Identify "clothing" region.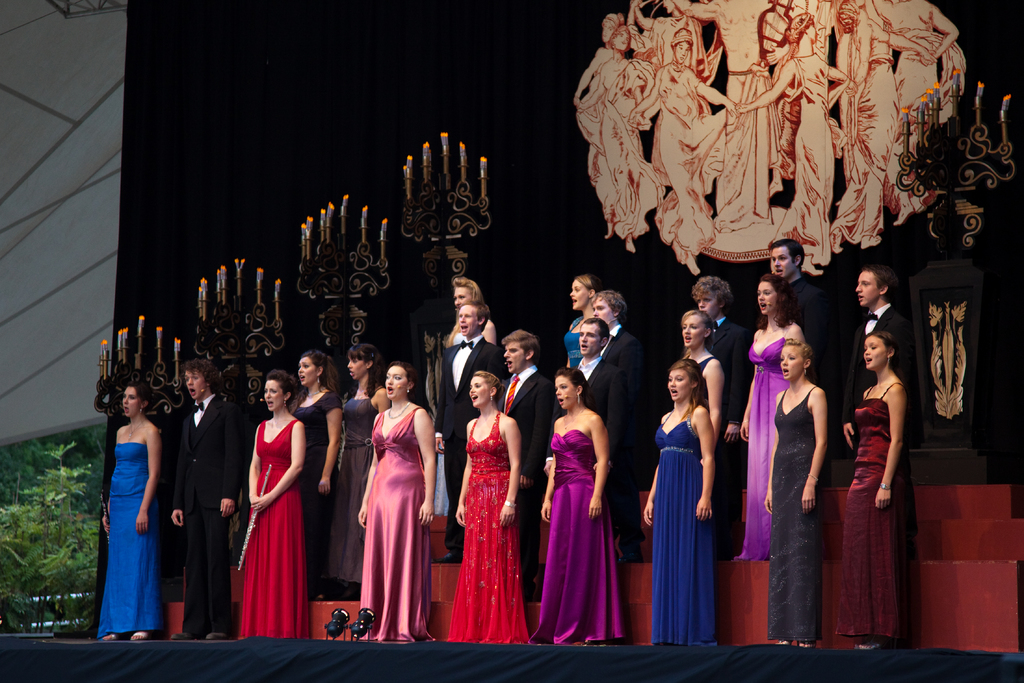
Region: (left=790, top=270, right=822, bottom=345).
